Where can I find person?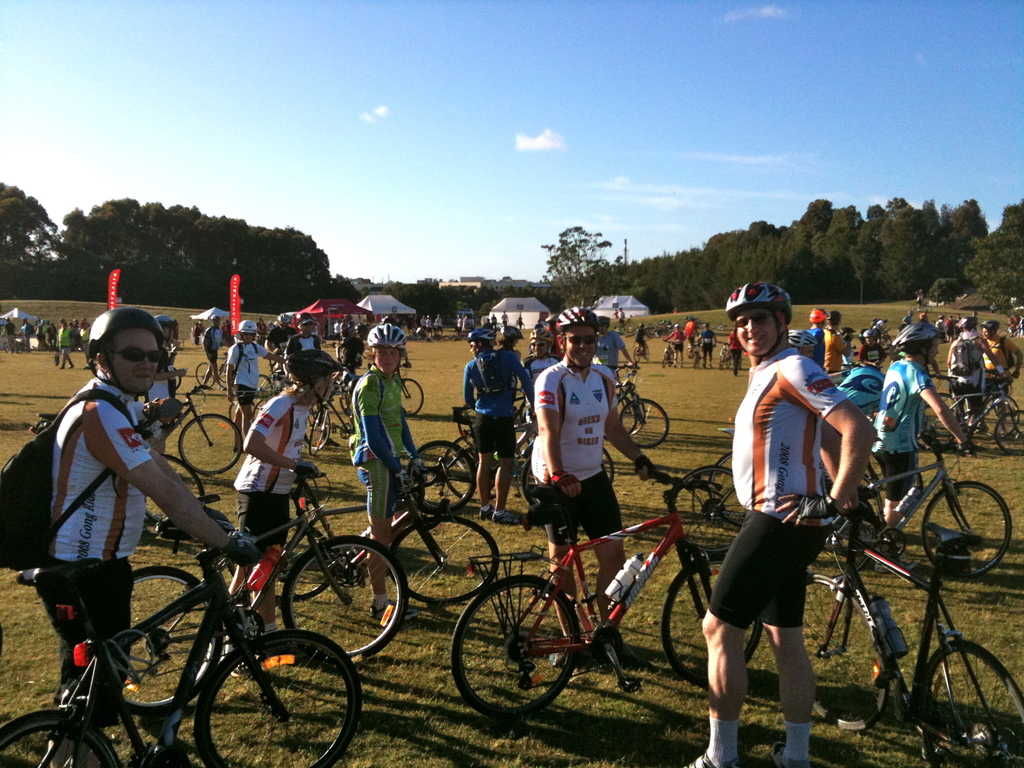
You can find it at {"left": 875, "top": 324, "right": 963, "bottom": 544}.
